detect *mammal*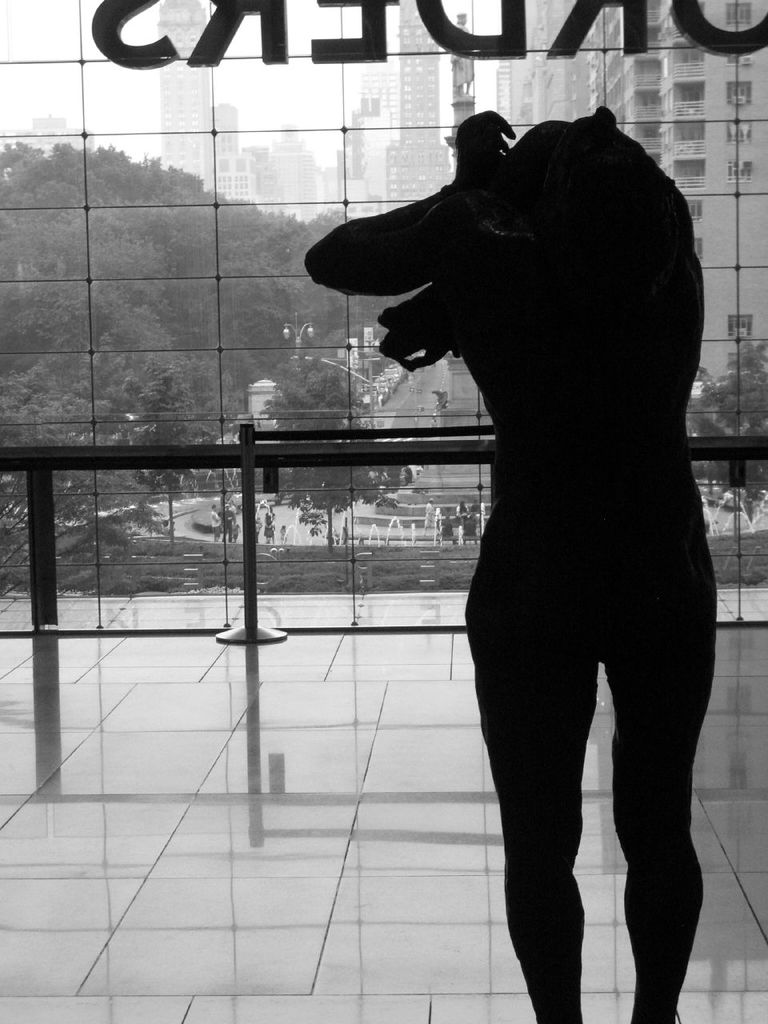
box(300, 100, 766, 945)
